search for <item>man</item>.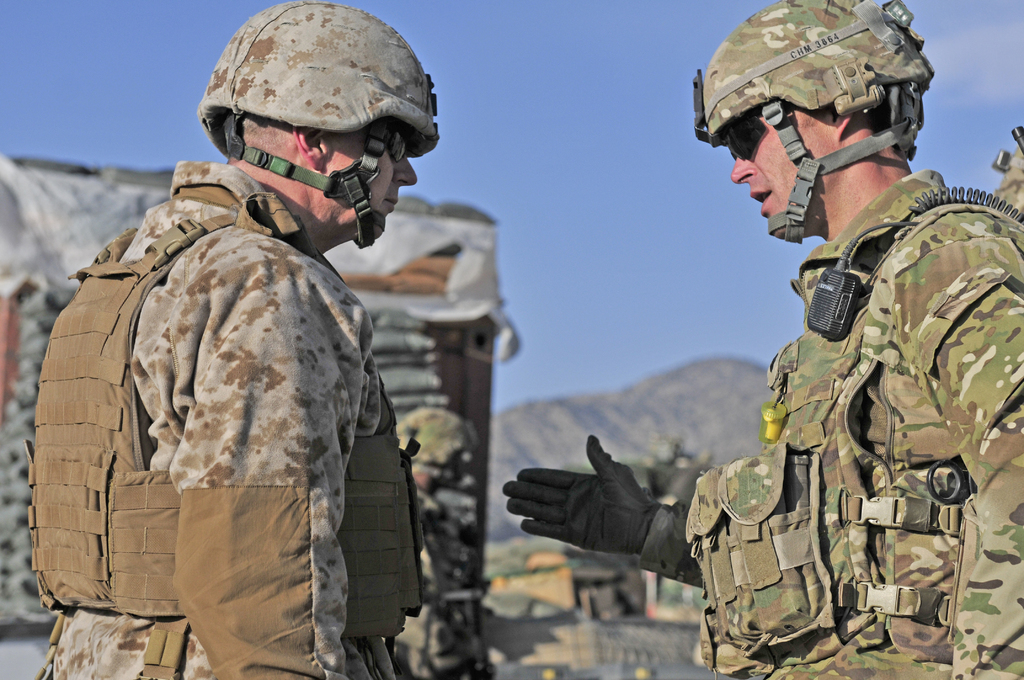
Found at Rect(31, 43, 448, 677).
